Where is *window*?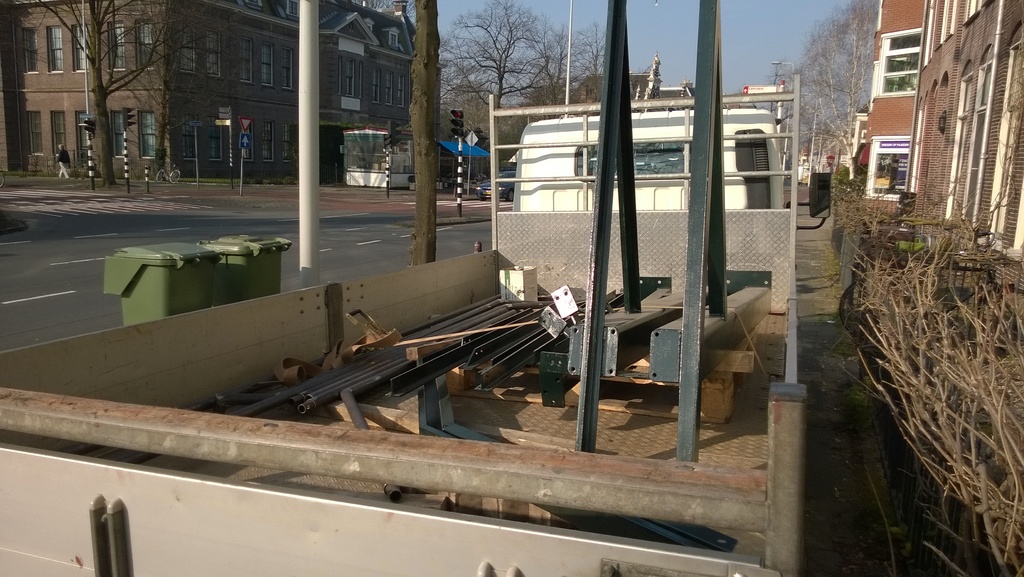
x1=877, y1=30, x2=920, y2=96.
